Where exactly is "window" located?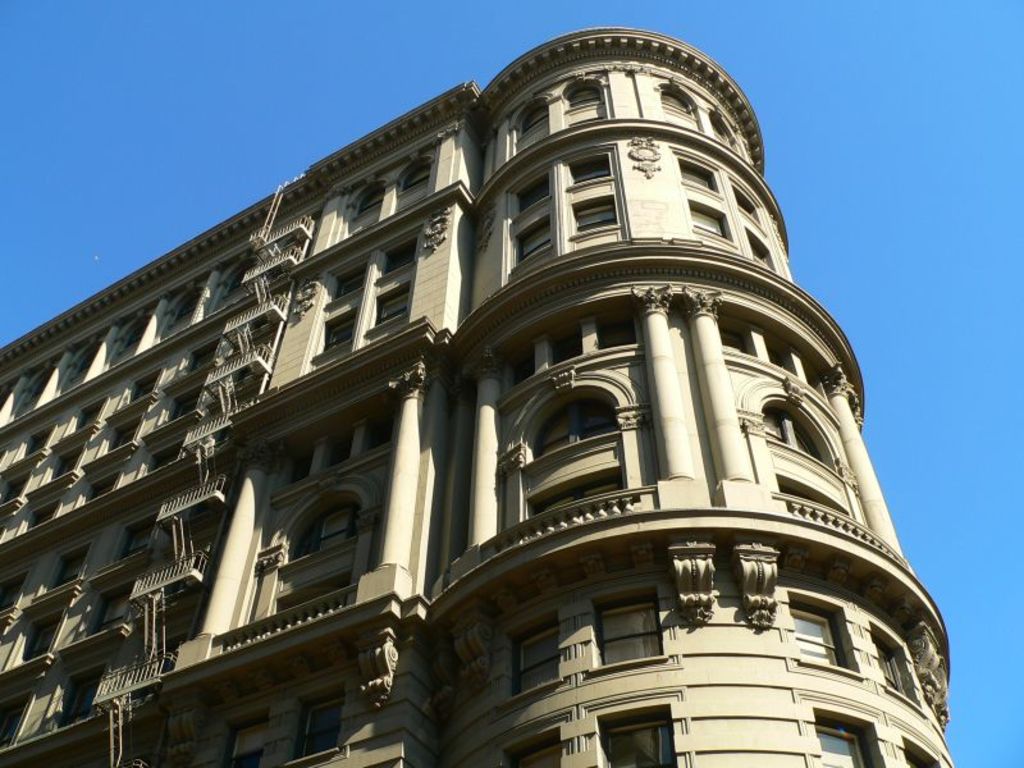
Its bounding box is region(771, 392, 855, 521).
